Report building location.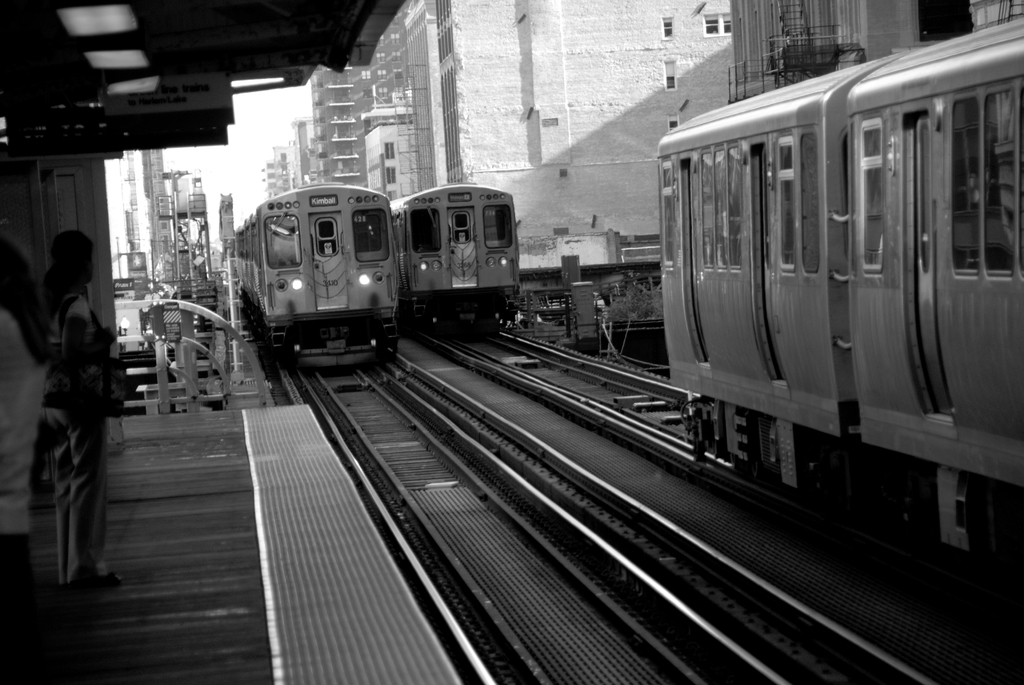
Report: l=726, t=0, r=1023, b=108.
